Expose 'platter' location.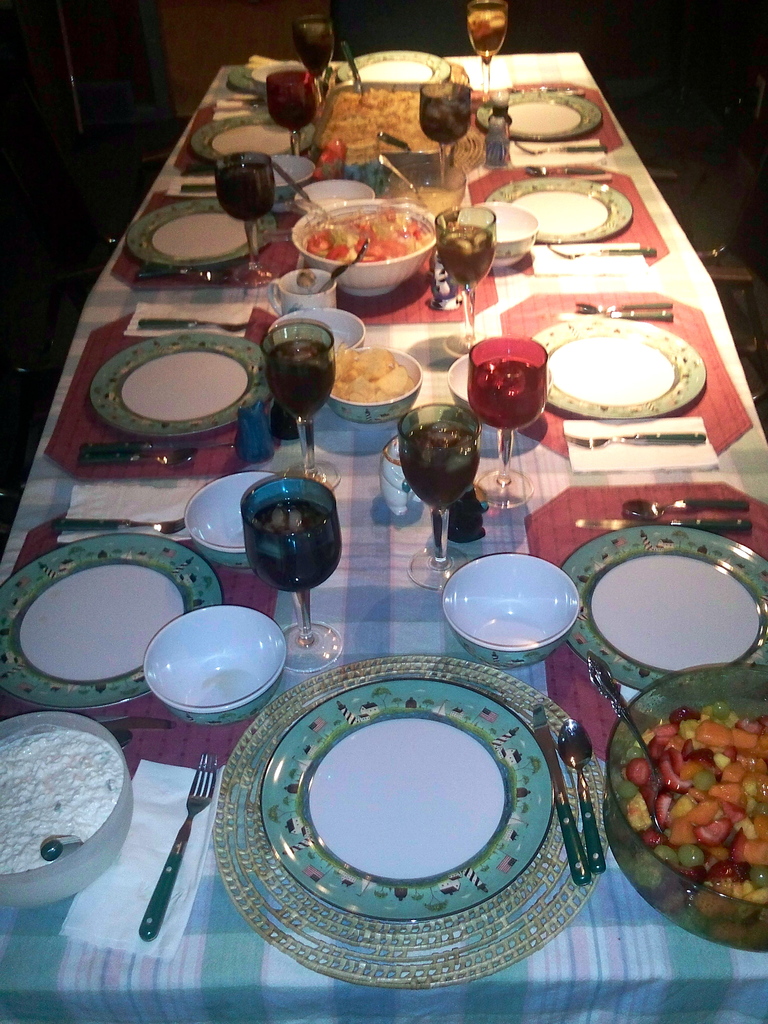
Exposed at {"x1": 184, "y1": 111, "x2": 305, "y2": 159}.
